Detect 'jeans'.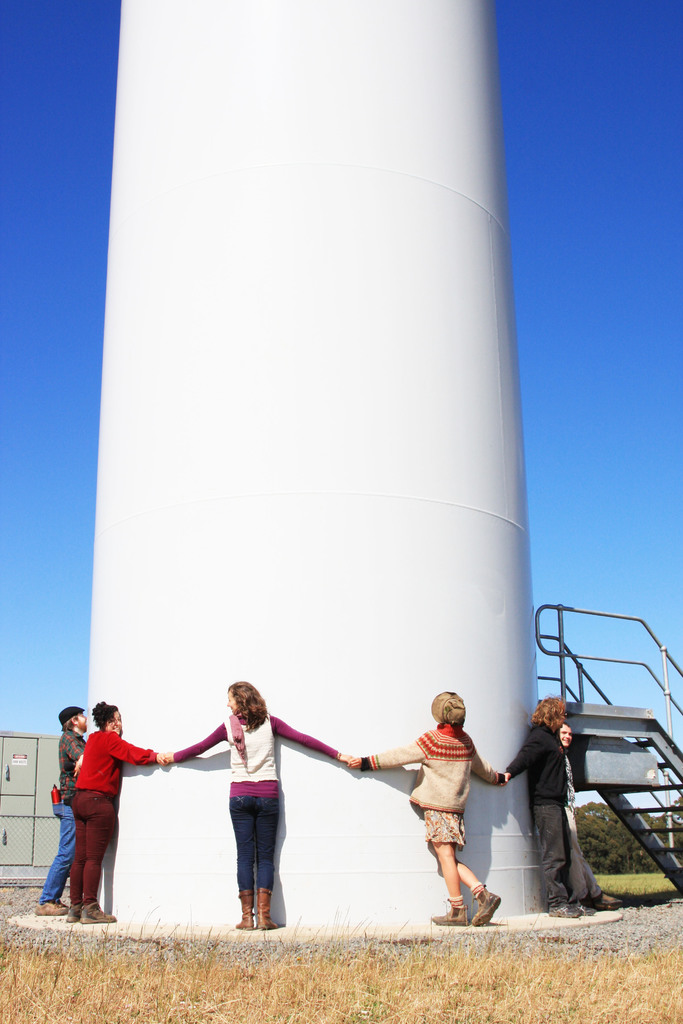
Detected at Rect(45, 805, 71, 911).
